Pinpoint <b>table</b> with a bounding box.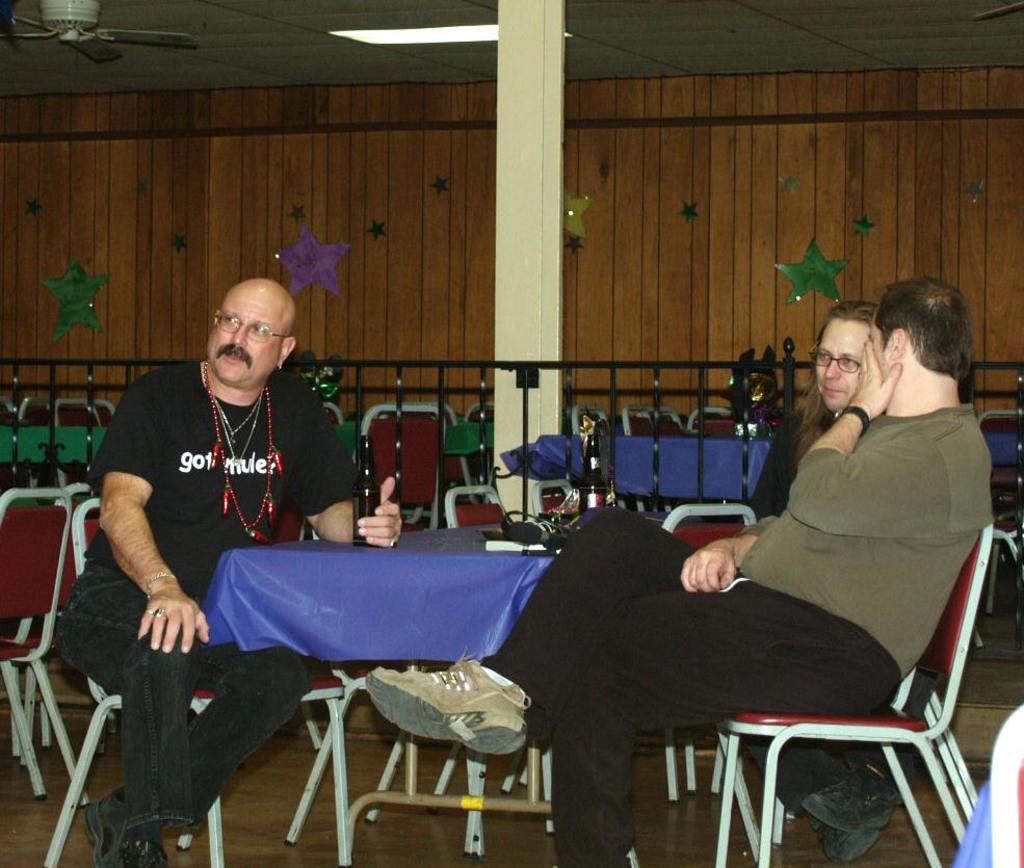
203,506,654,867.
